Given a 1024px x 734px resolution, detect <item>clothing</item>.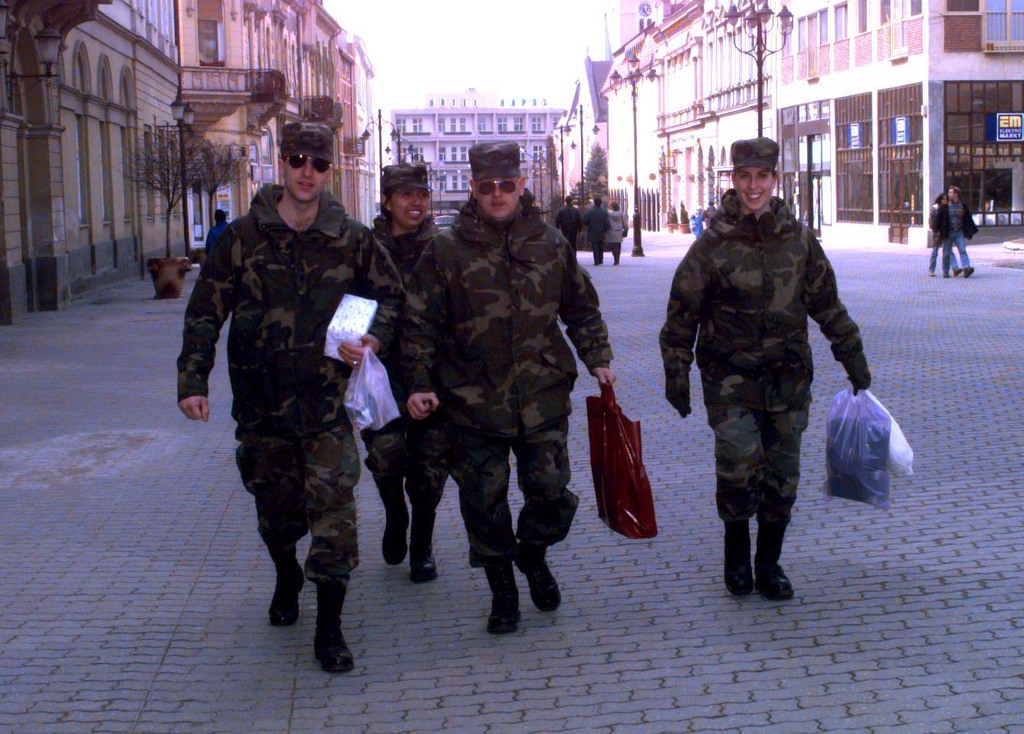
563:208:581:245.
